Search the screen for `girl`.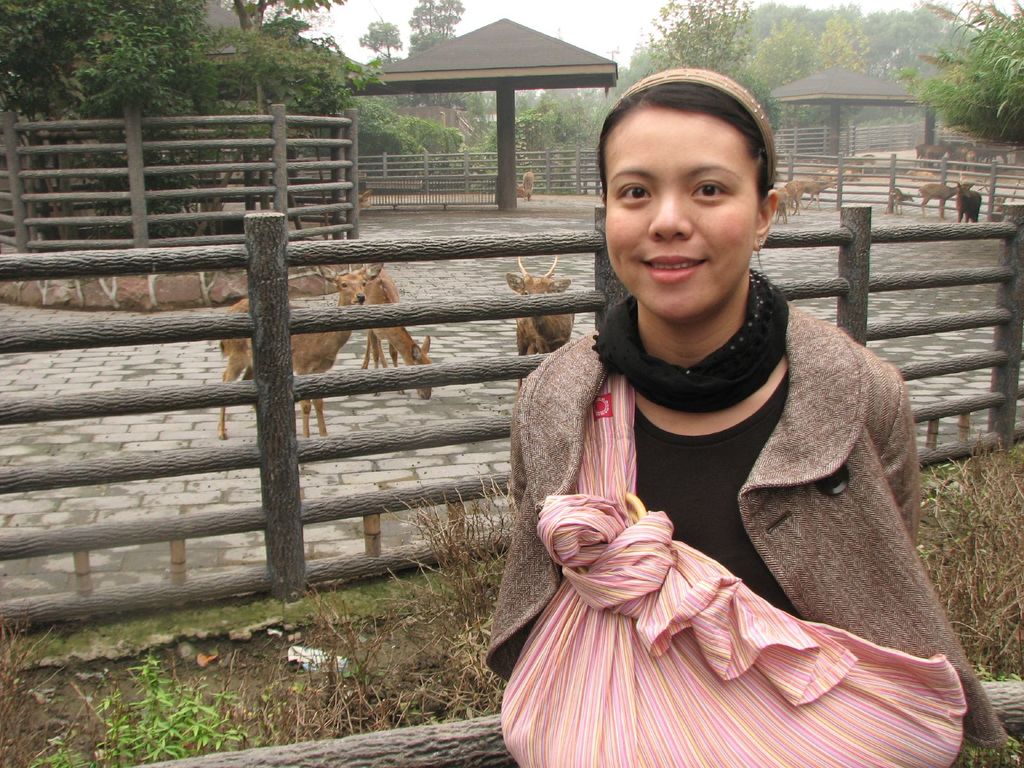
Found at <region>483, 62, 1011, 767</region>.
